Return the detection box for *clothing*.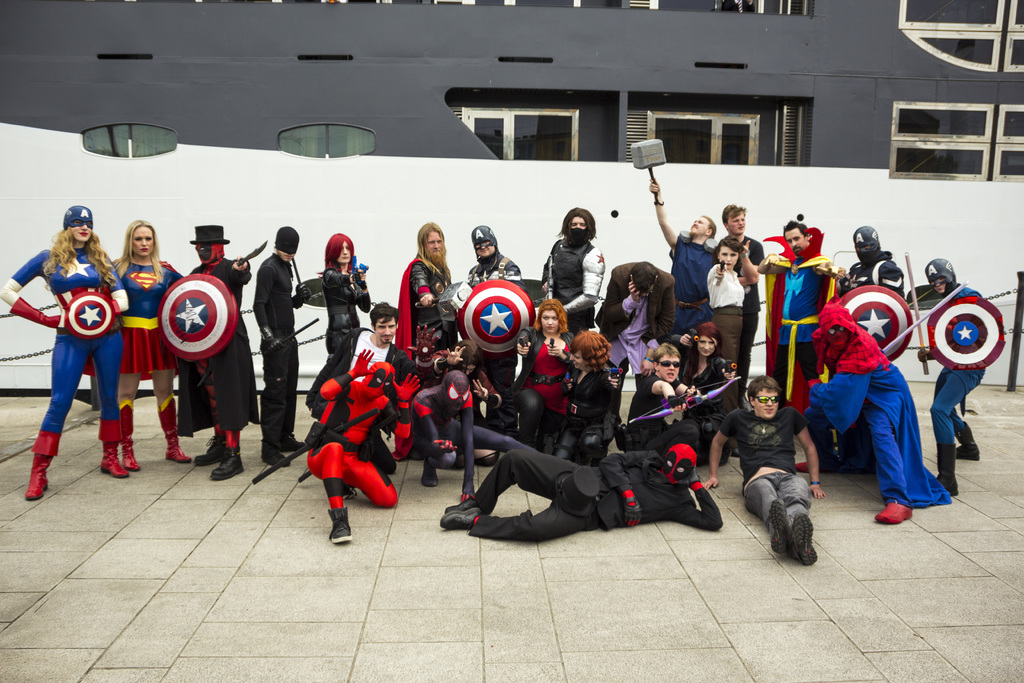
<box>332,324,416,438</box>.
